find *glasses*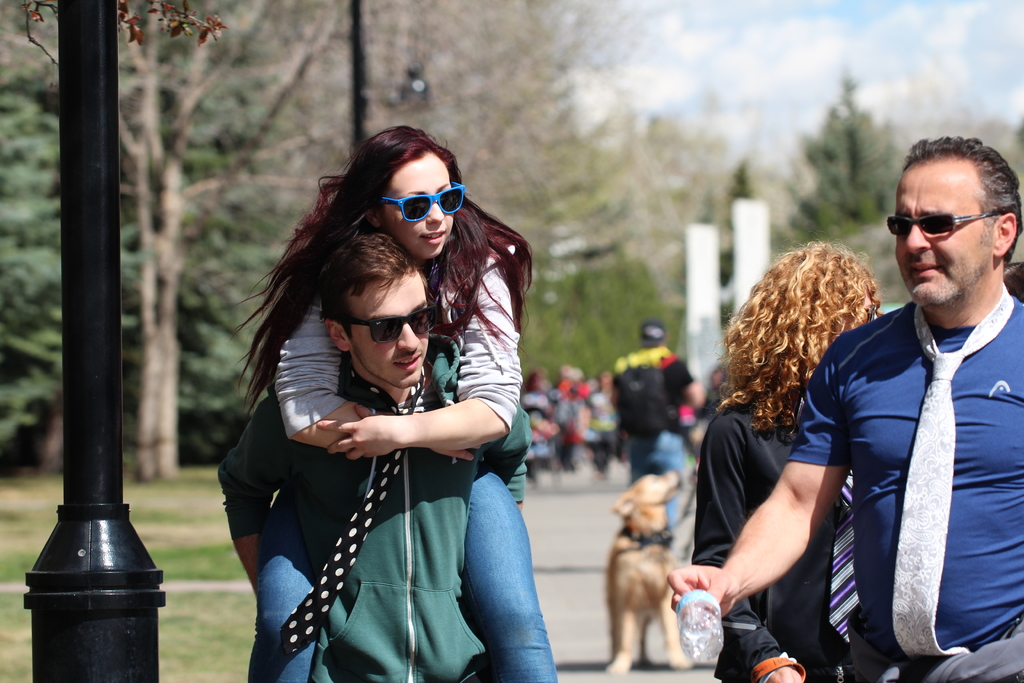
<bbox>886, 208, 1005, 237</bbox>
